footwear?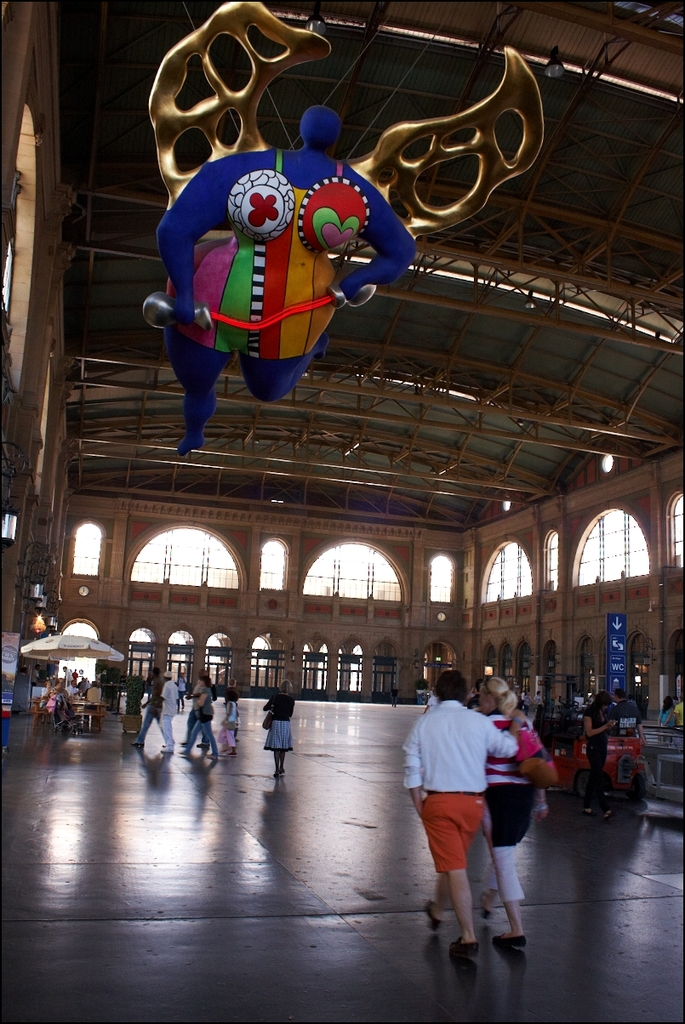
<region>492, 936, 529, 951</region>
